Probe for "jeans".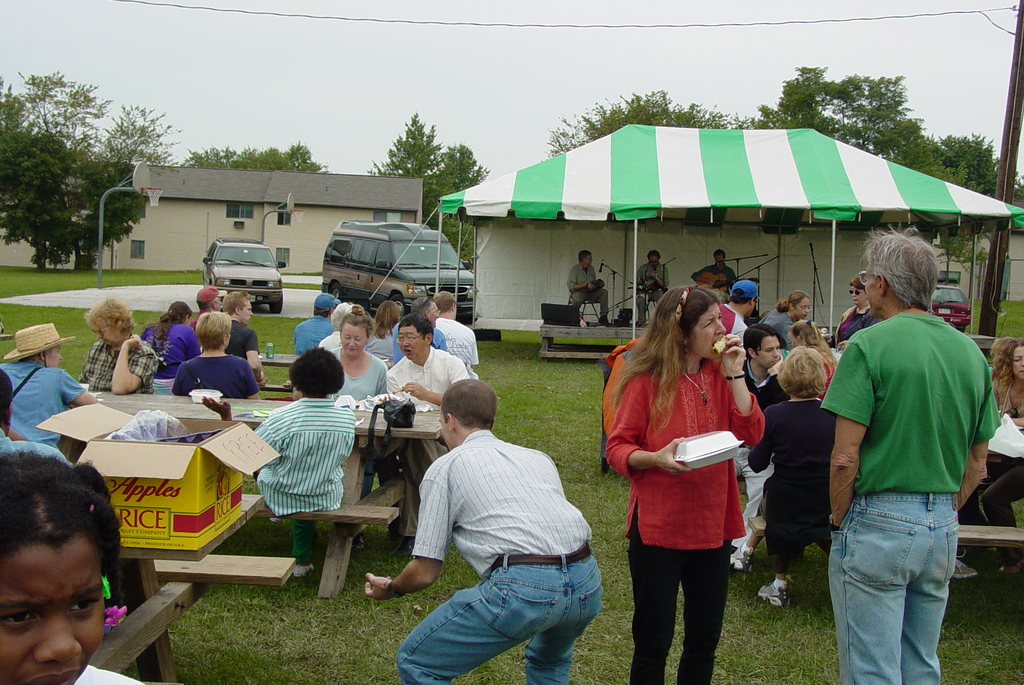
Probe result: l=396, t=546, r=600, b=684.
